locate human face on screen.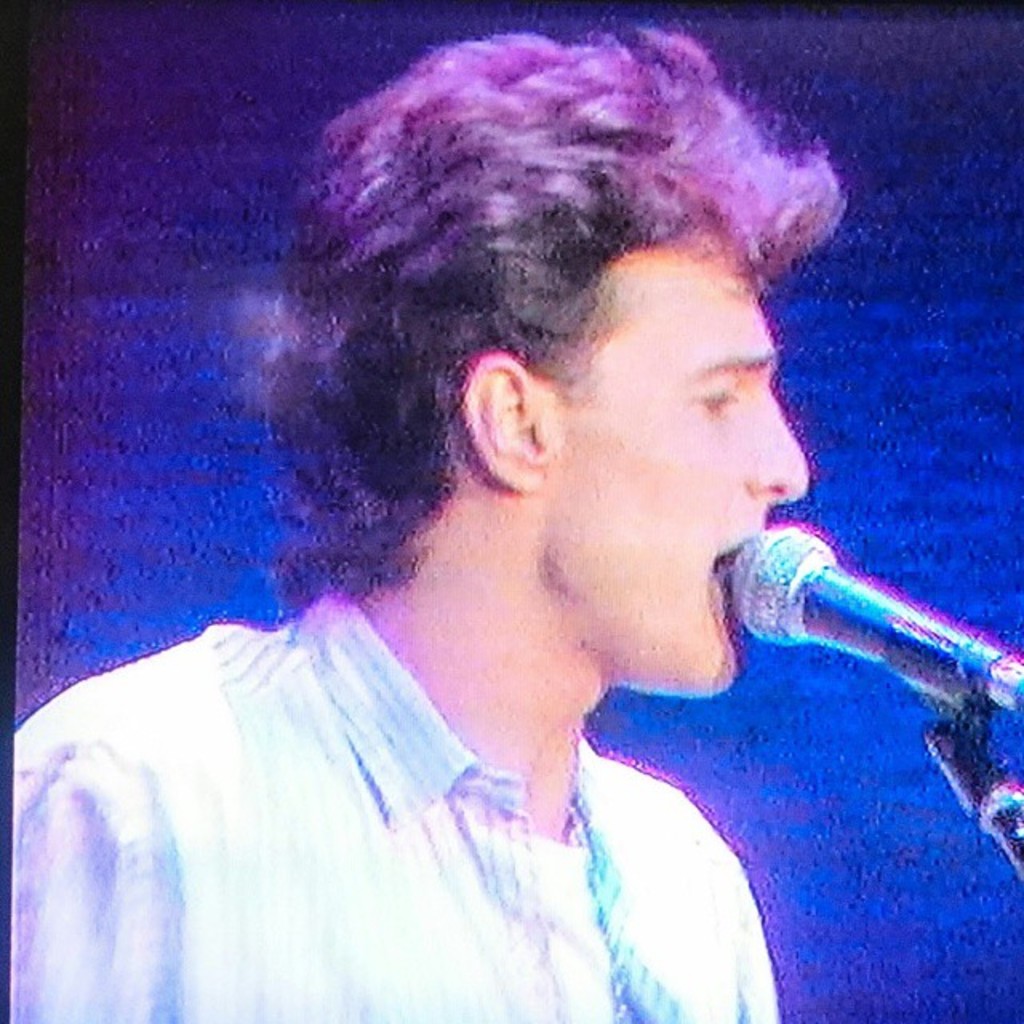
On screen at bbox(541, 235, 806, 690).
